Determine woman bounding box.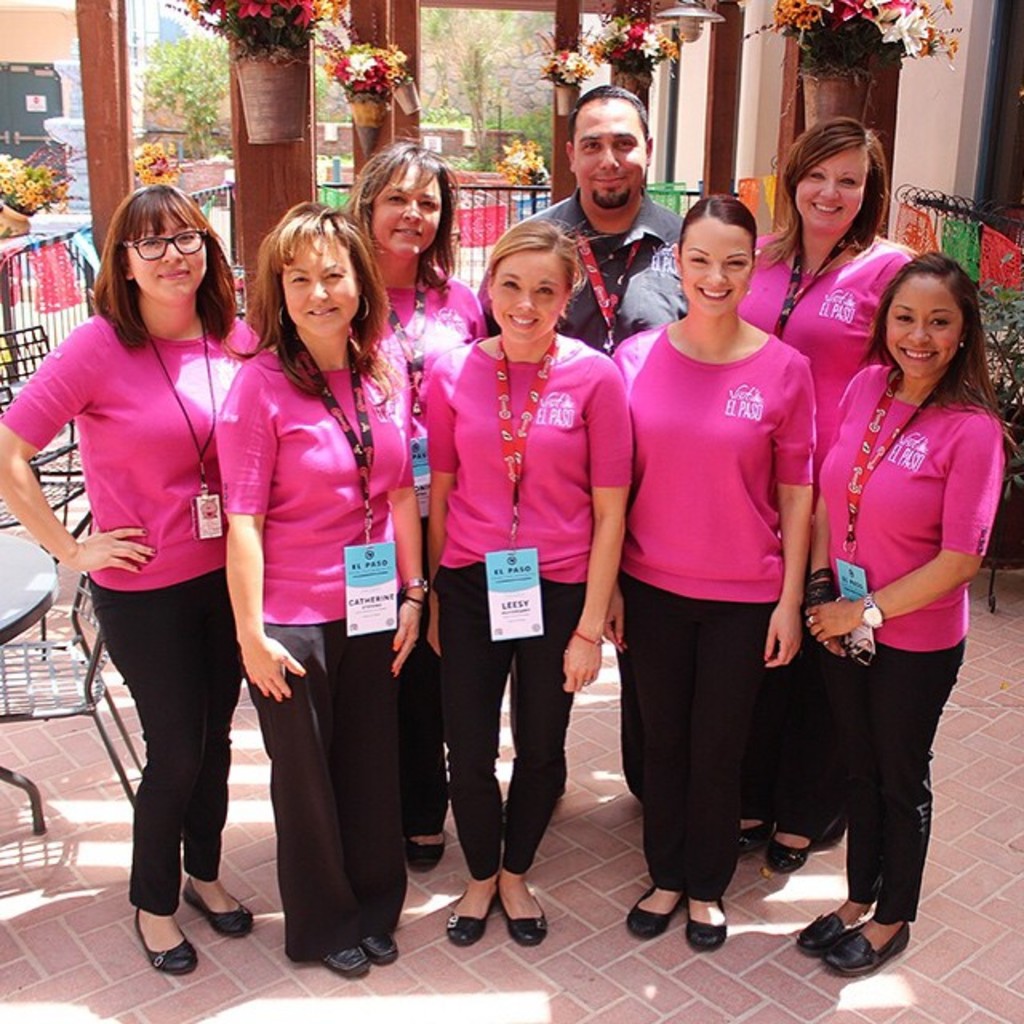
Determined: [210,200,438,968].
